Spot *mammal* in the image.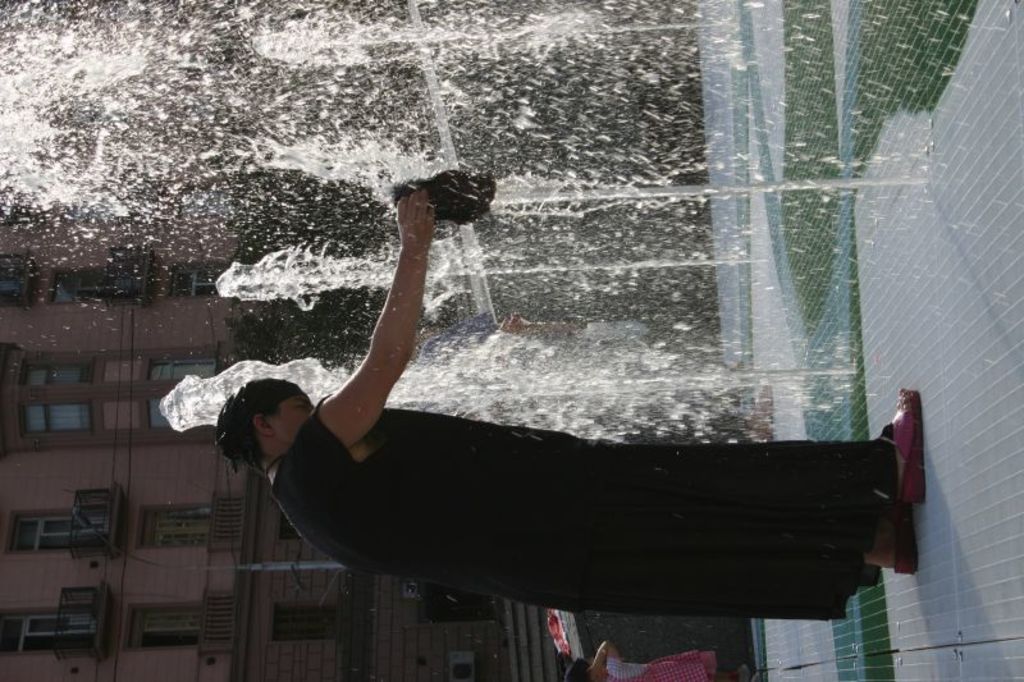
*mammal* found at (left=562, top=638, right=749, bottom=681).
